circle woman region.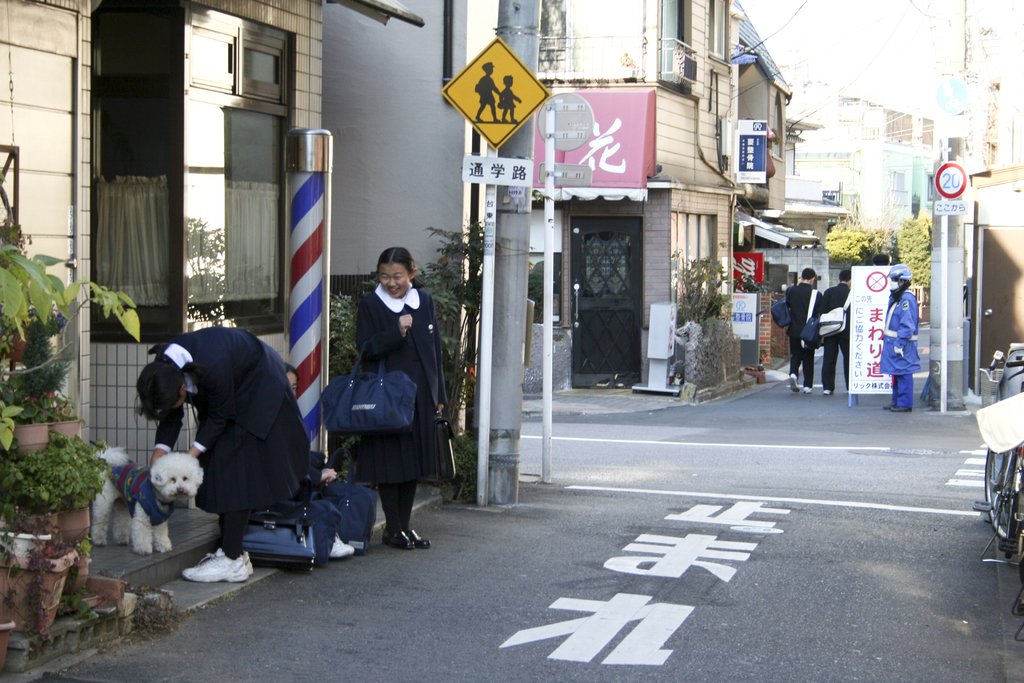
Region: [x1=350, y1=240, x2=460, y2=544].
